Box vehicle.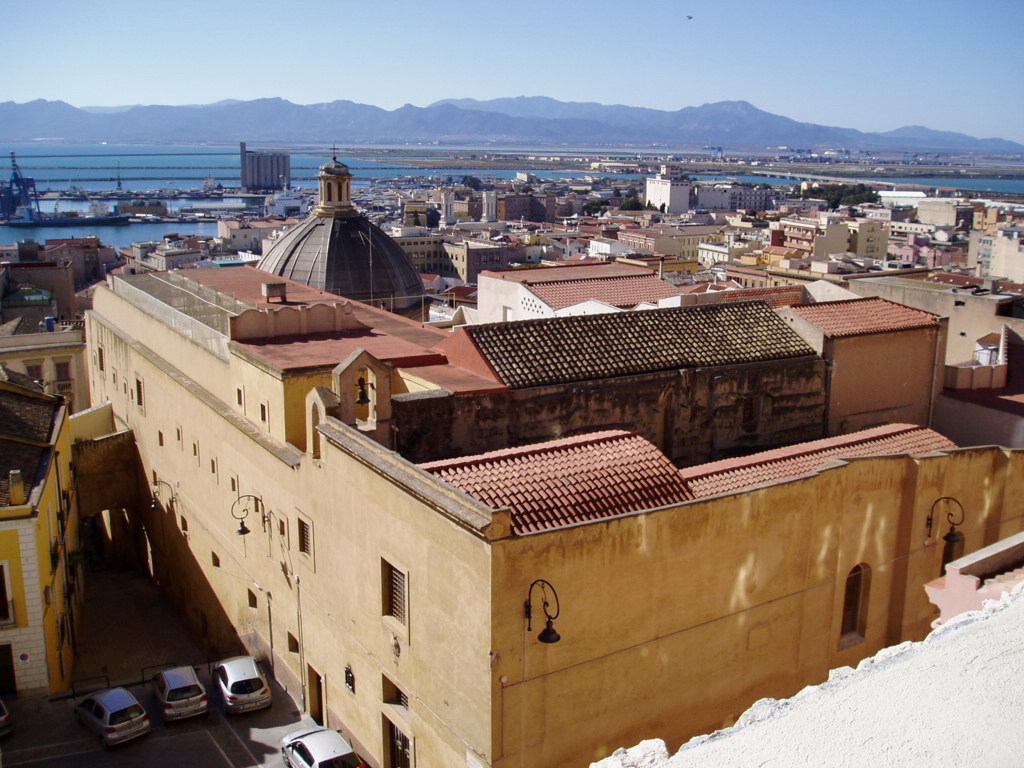
x1=66 y1=685 x2=152 y2=742.
